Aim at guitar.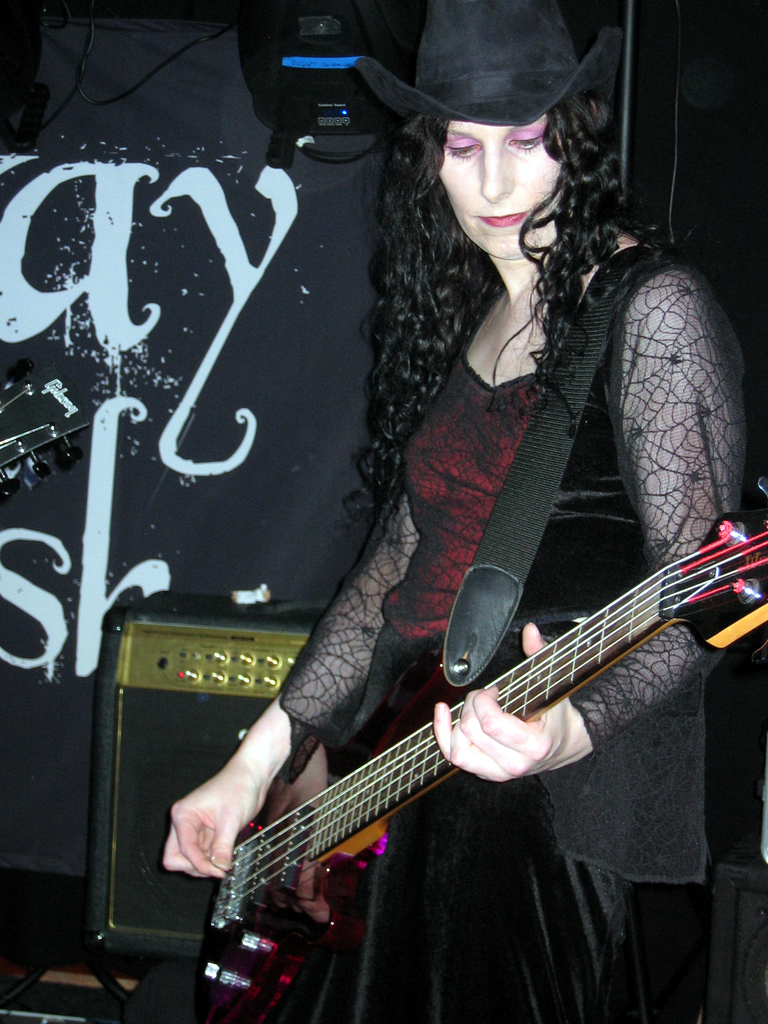
Aimed at crop(190, 467, 767, 1023).
